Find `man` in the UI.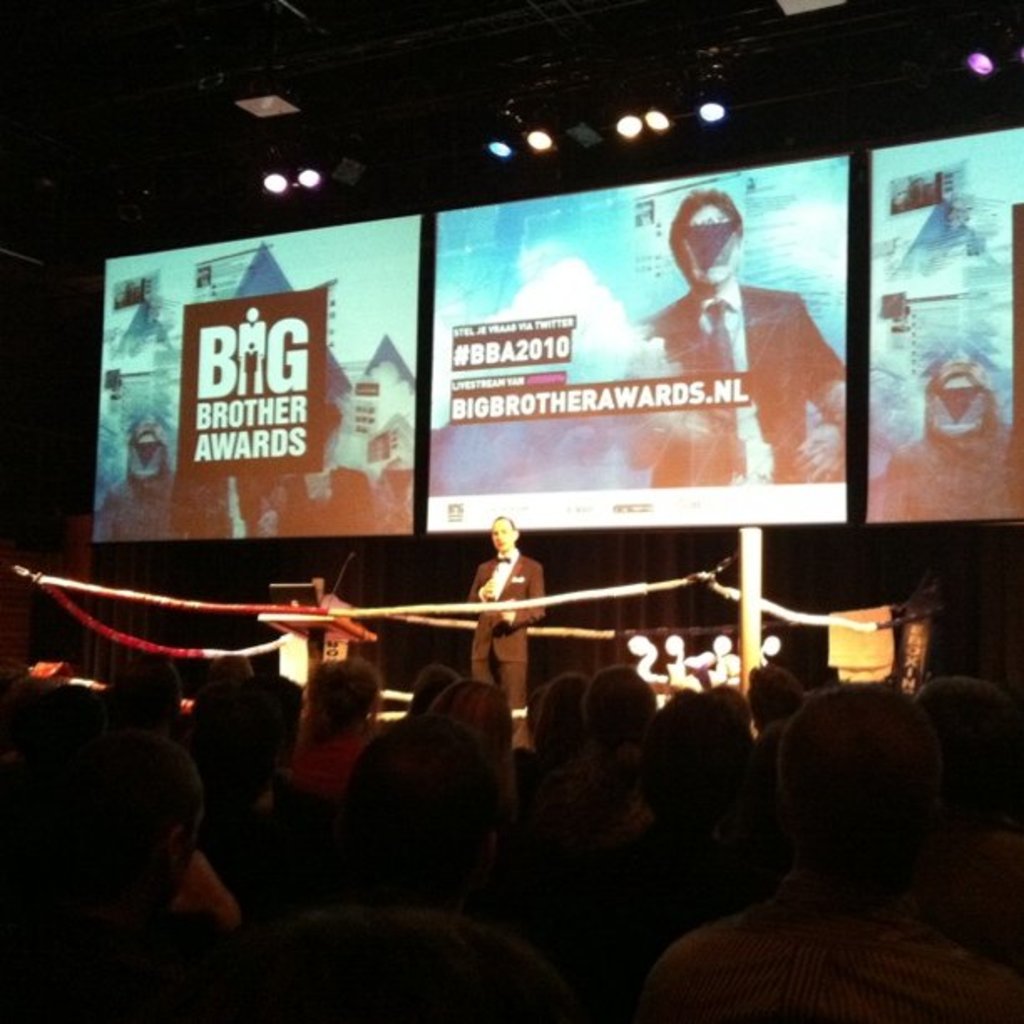
UI element at {"x1": 616, "y1": 177, "x2": 850, "y2": 490}.
